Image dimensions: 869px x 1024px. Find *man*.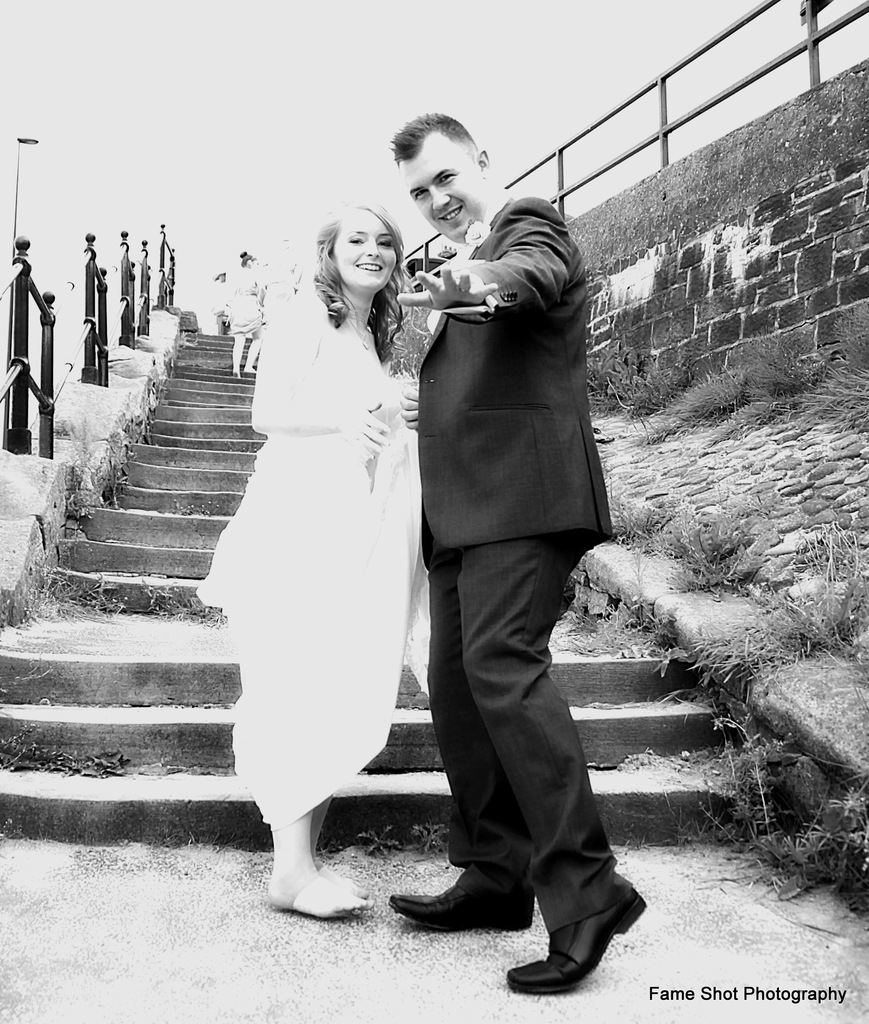
(left=375, top=113, right=635, bottom=986).
